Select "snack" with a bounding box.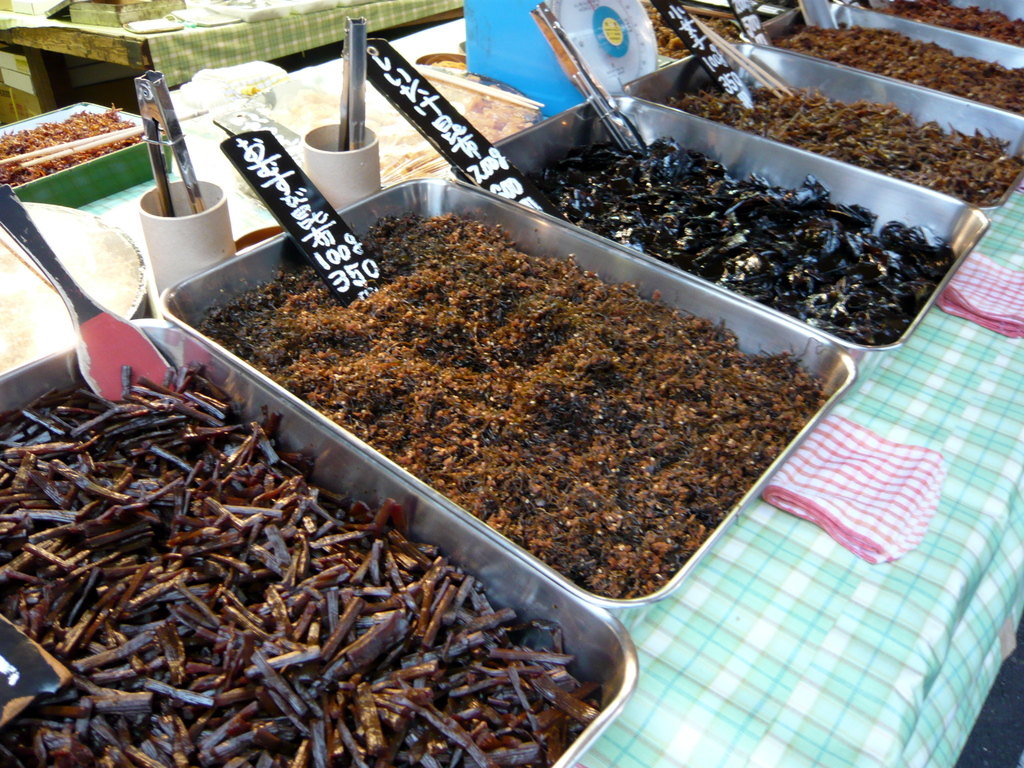
Rect(193, 201, 837, 605).
